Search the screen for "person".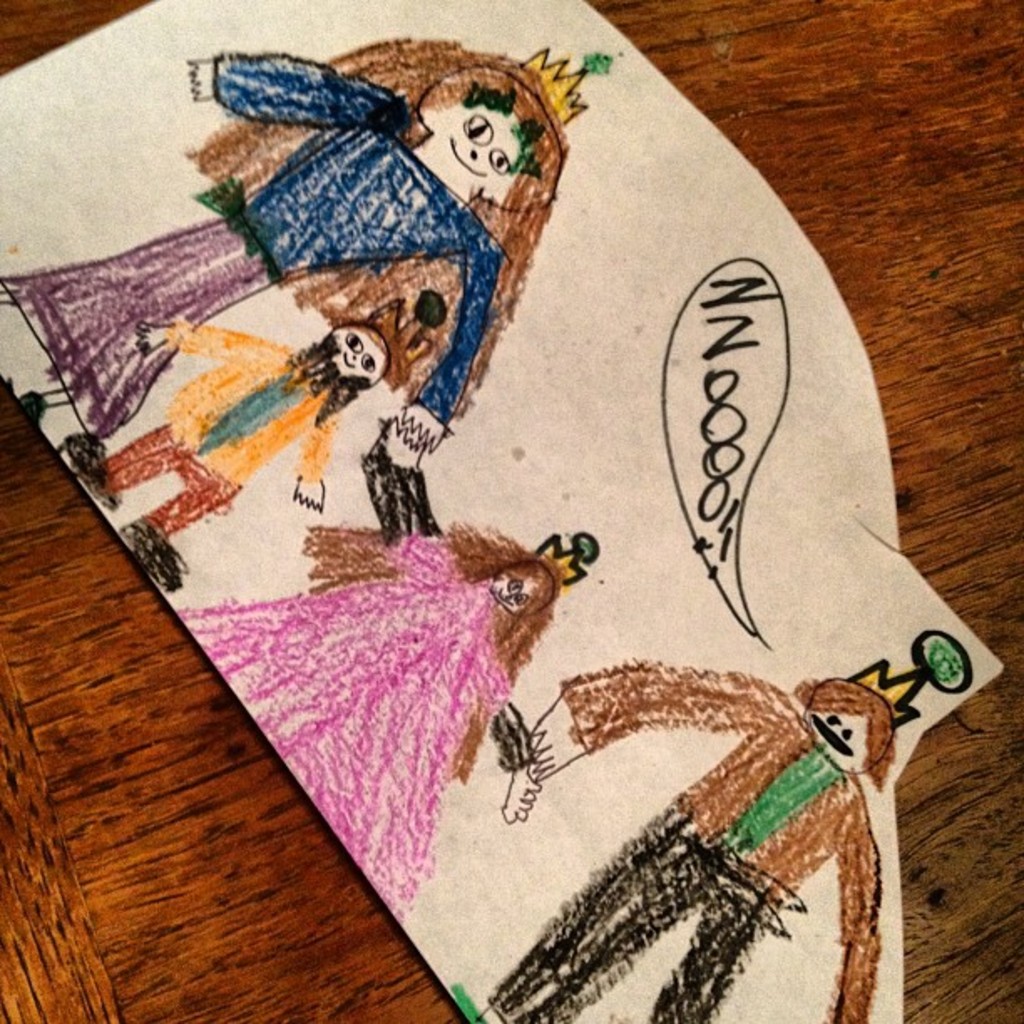
Found at detection(448, 646, 883, 1022).
